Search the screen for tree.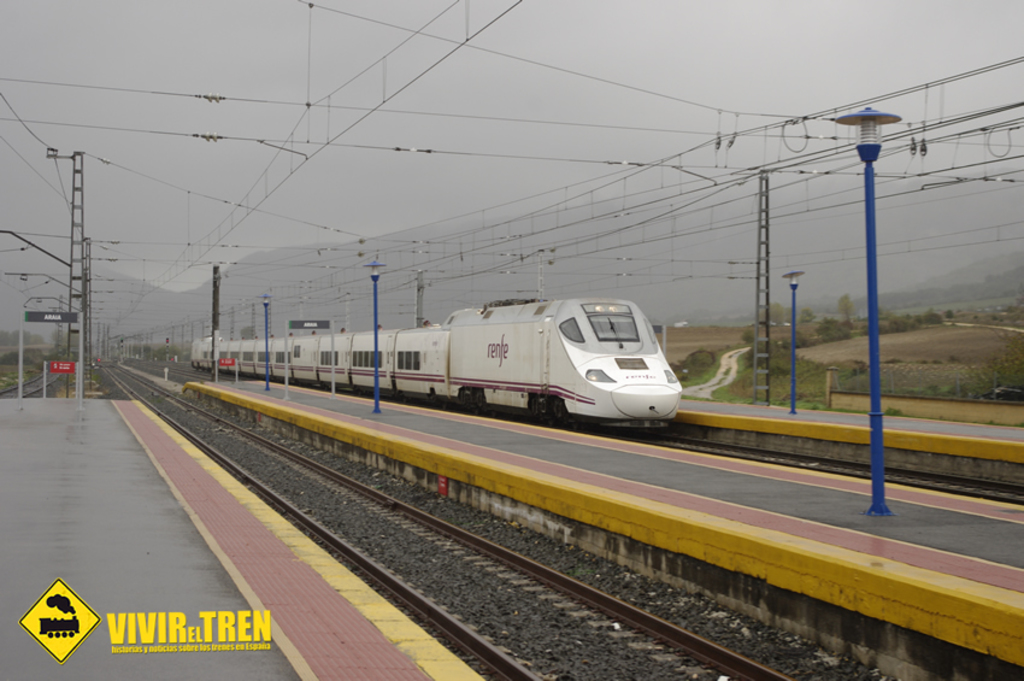
Found at [153,344,177,360].
